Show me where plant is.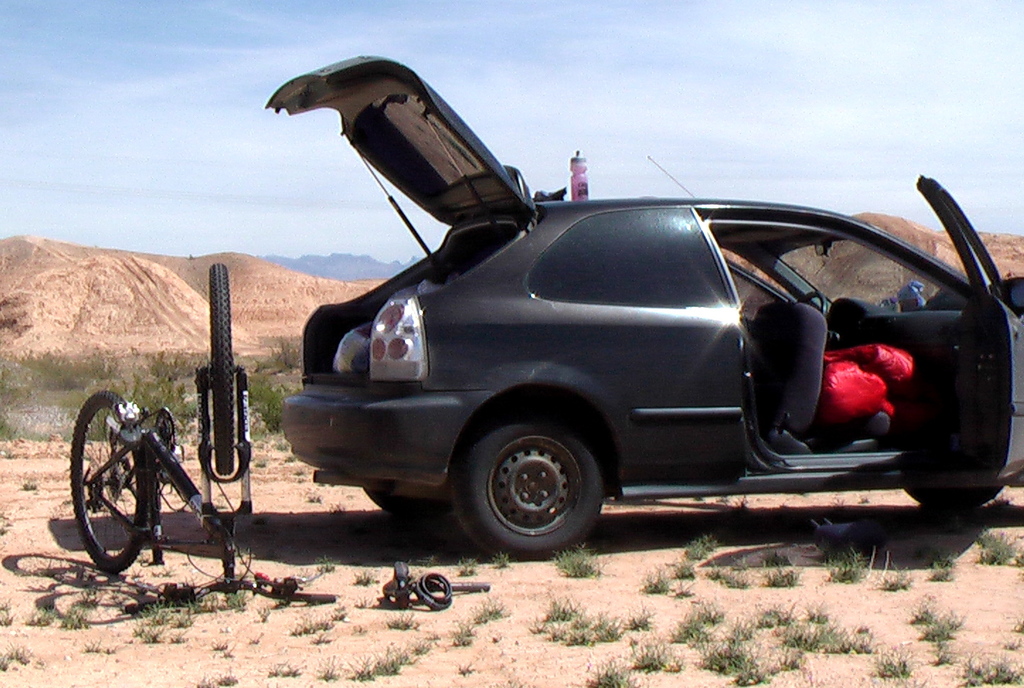
plant is at [left=919, top=619, right=948, bottom=643].
